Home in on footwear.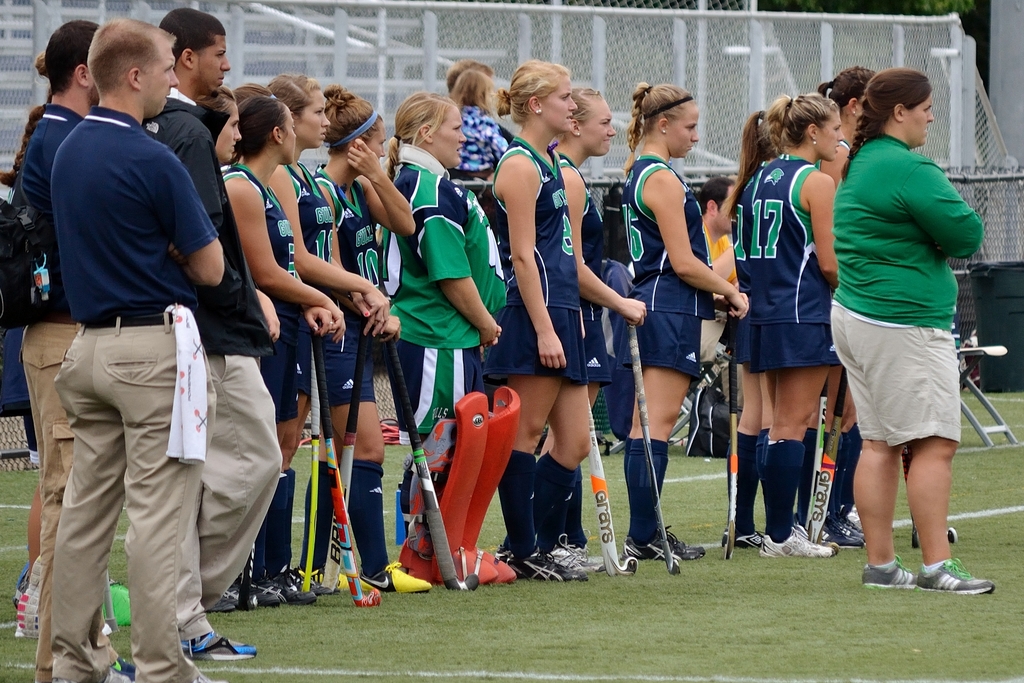
Homed in at bbox=(187, 666, 226, 682).
